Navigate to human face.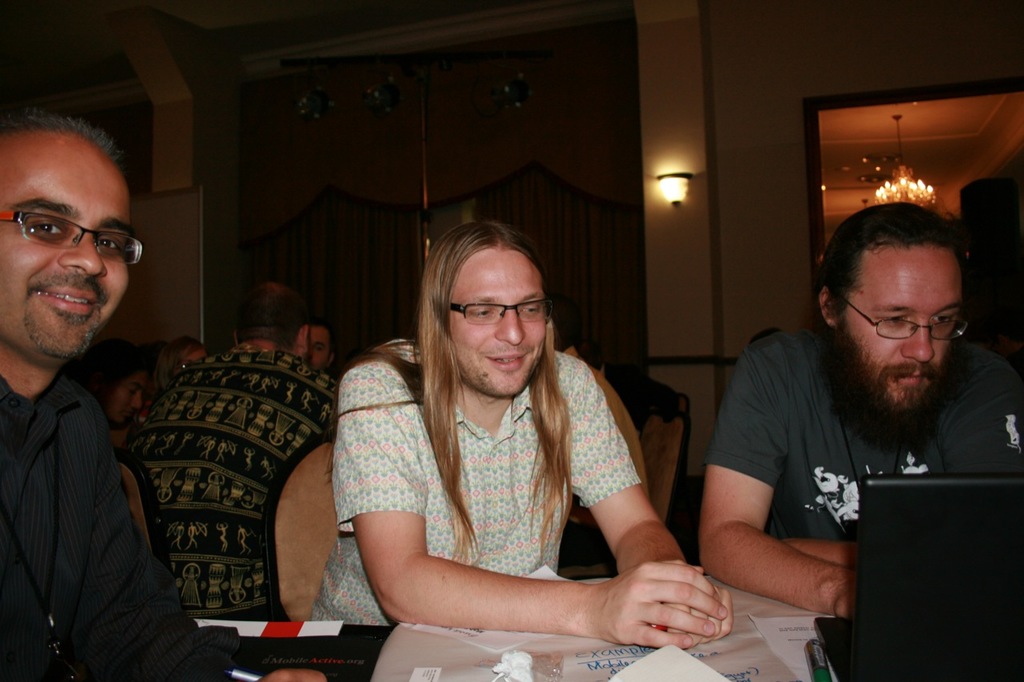
Navigation target: <bbox>306, 327, 334, 373</bbox>.
